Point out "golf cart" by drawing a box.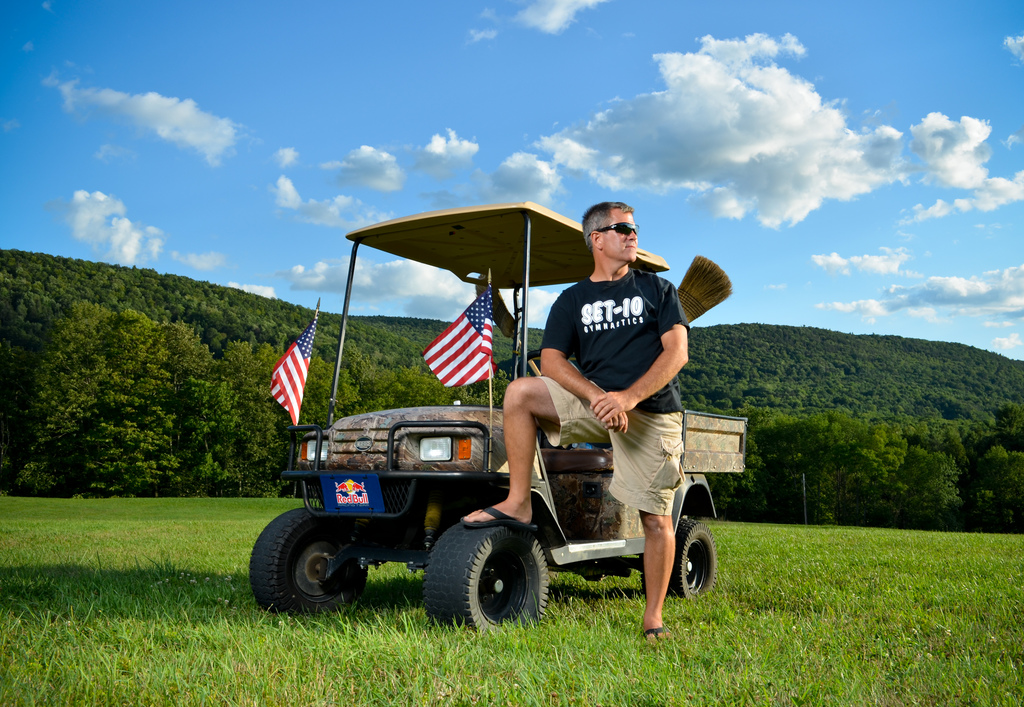
bbox=[248, 200, 749, 633].
